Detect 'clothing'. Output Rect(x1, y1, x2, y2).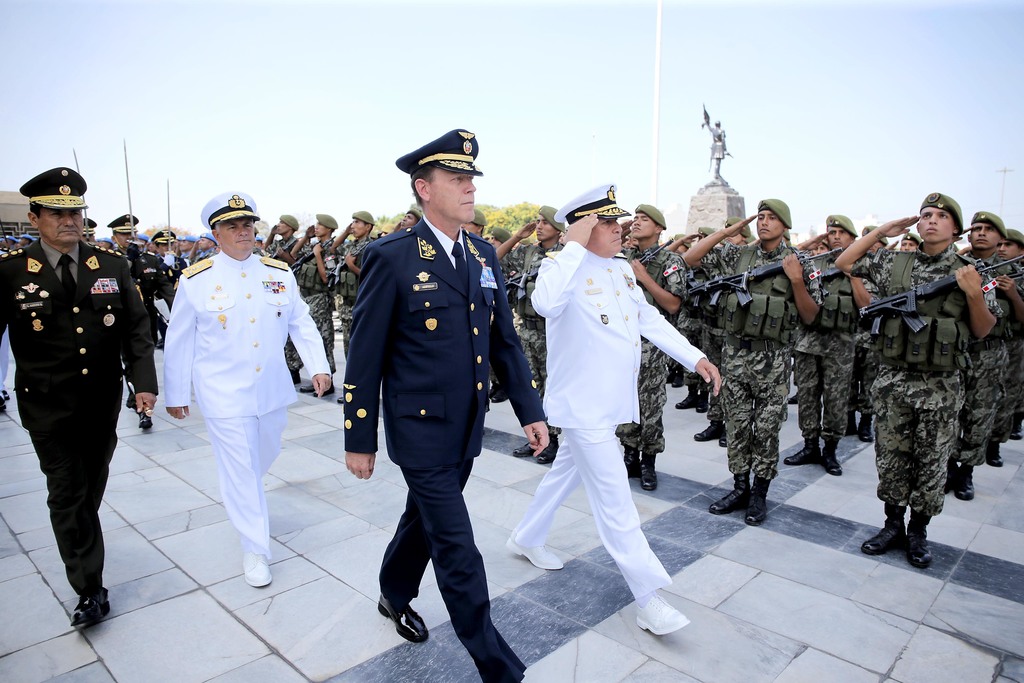
Rect(618, 347, 664, 457).
